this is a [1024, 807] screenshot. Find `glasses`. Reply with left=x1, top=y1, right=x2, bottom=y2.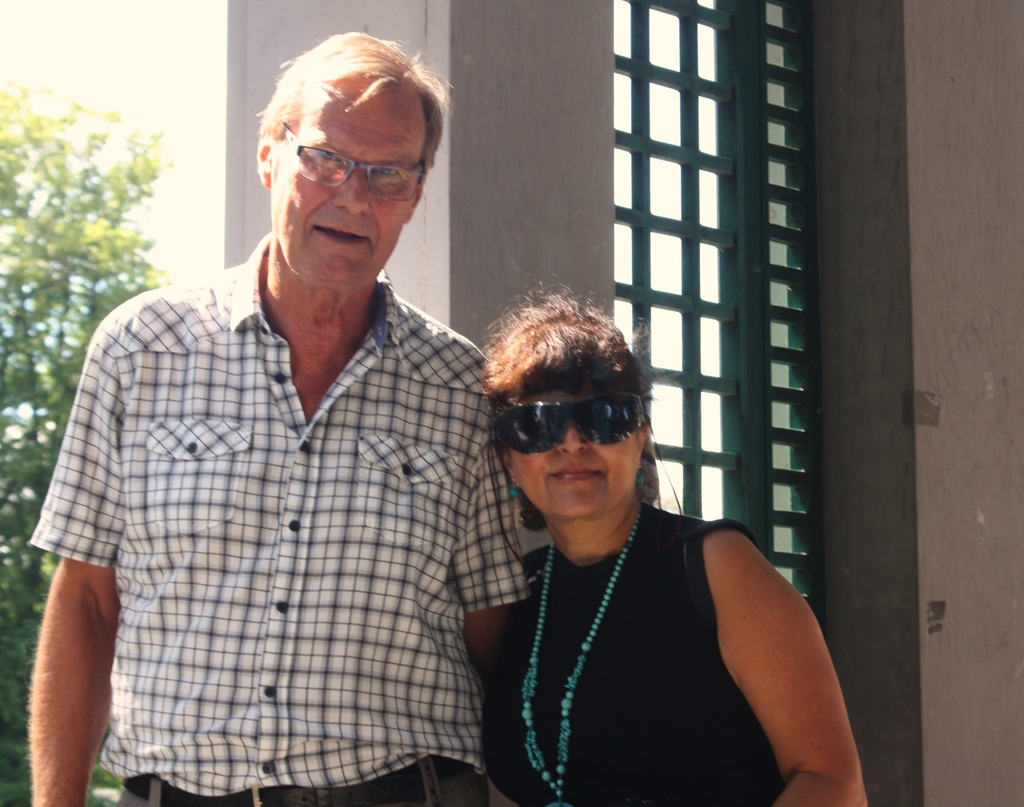
left=488, top=391, right=662, bottom=454.
